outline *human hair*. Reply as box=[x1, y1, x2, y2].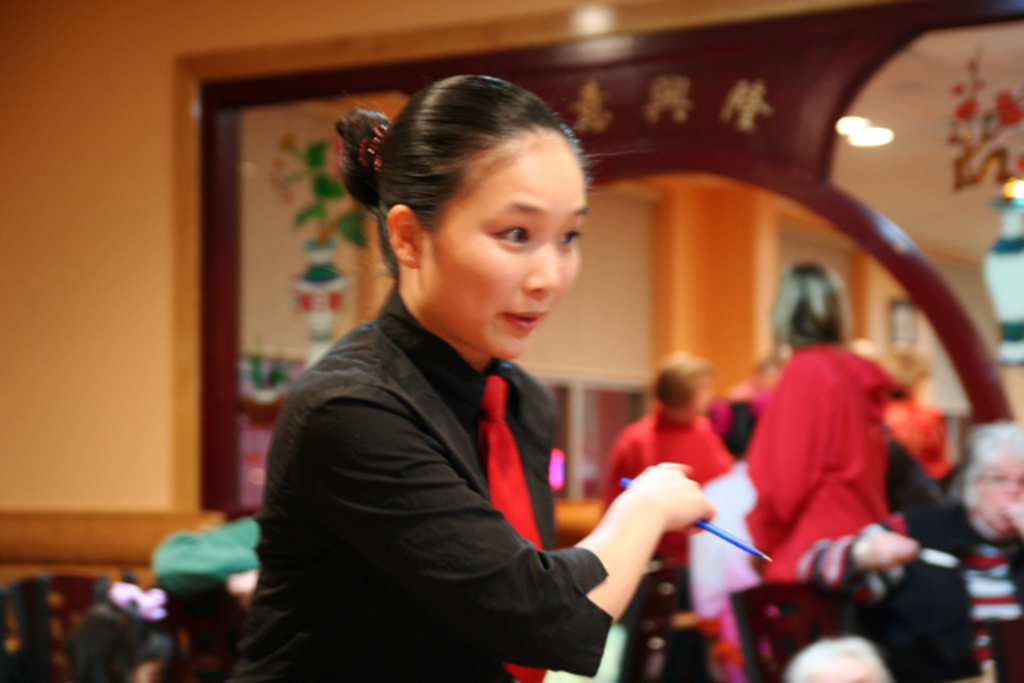
box=[784, 630, 894, 681].
